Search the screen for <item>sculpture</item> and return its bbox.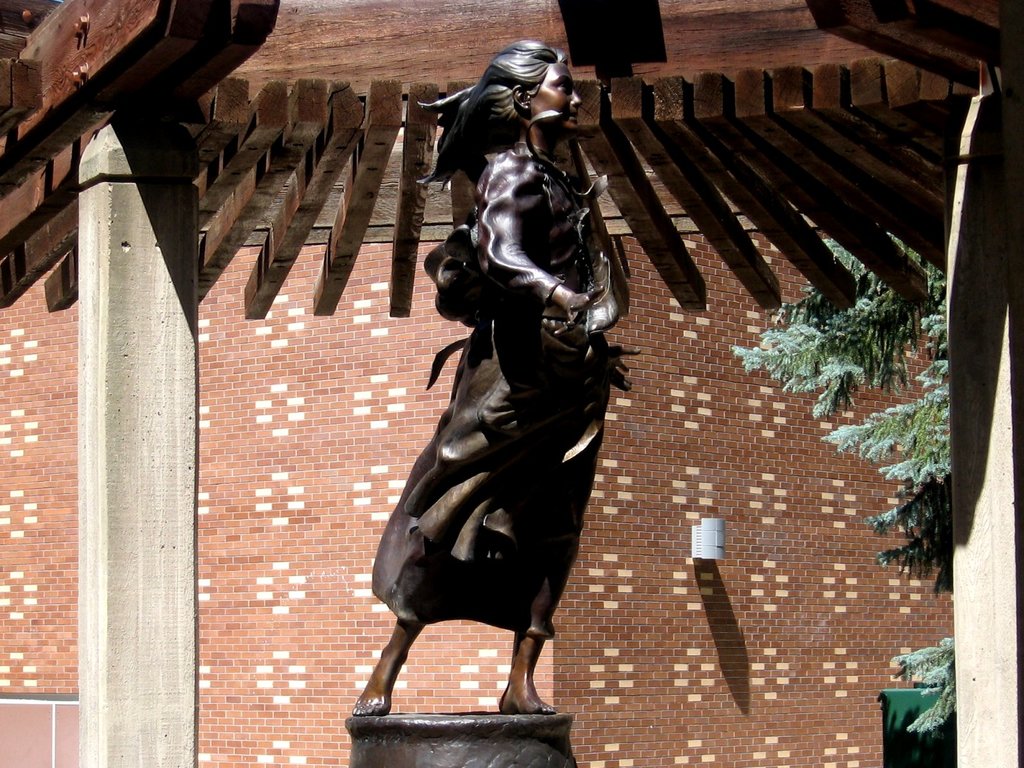
Found: rect(324, 25, 657, 767).
